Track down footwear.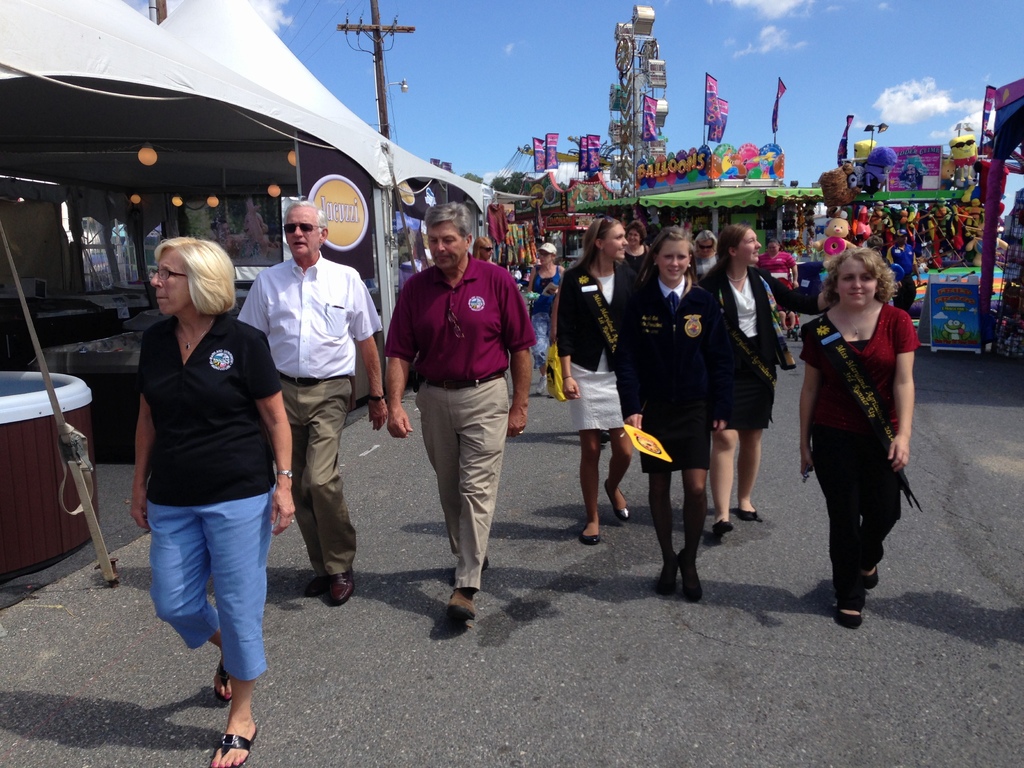
Tracked to (x1=580, y1=533, x2=600, y2=543).
